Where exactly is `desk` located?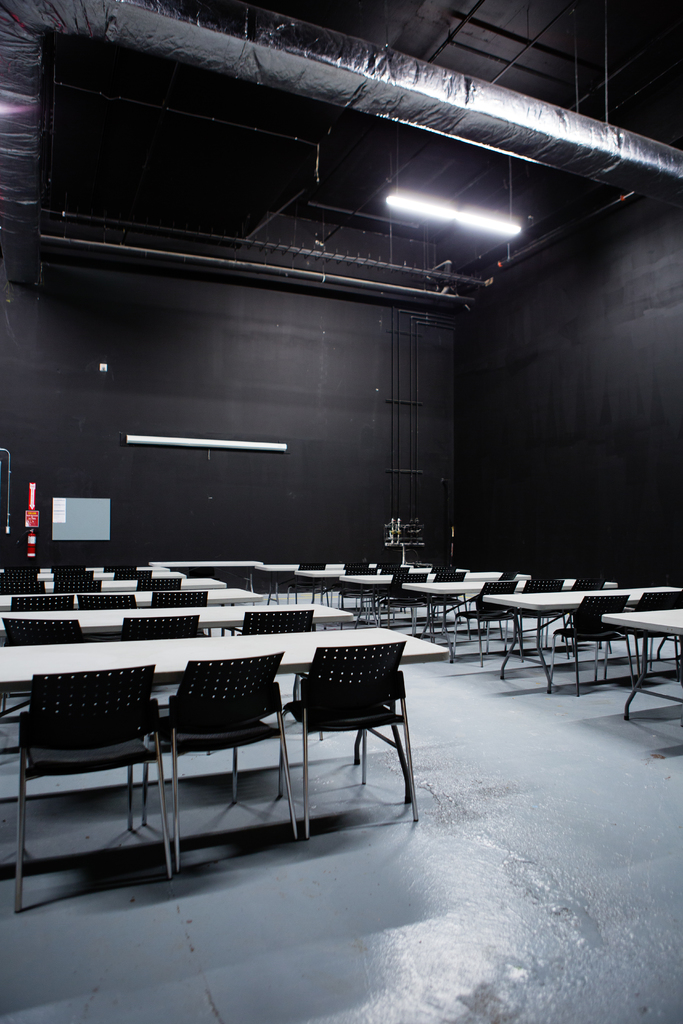
Its bounding box is locate(3, 632, 449, 877).
